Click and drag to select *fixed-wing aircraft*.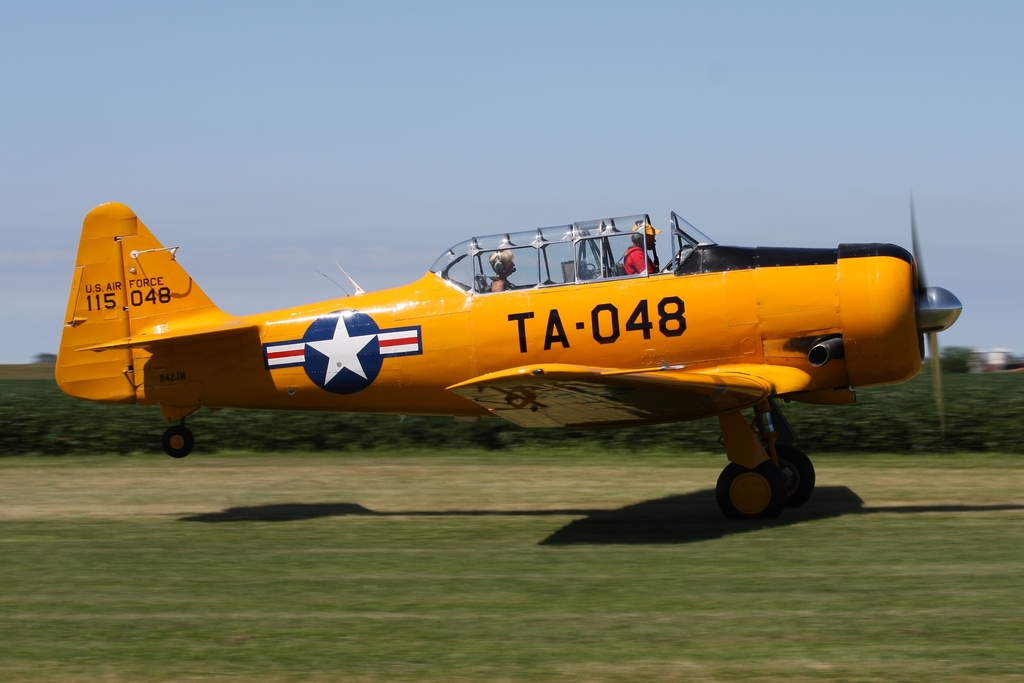
Selection: locate(49, 182, 964, 527).
